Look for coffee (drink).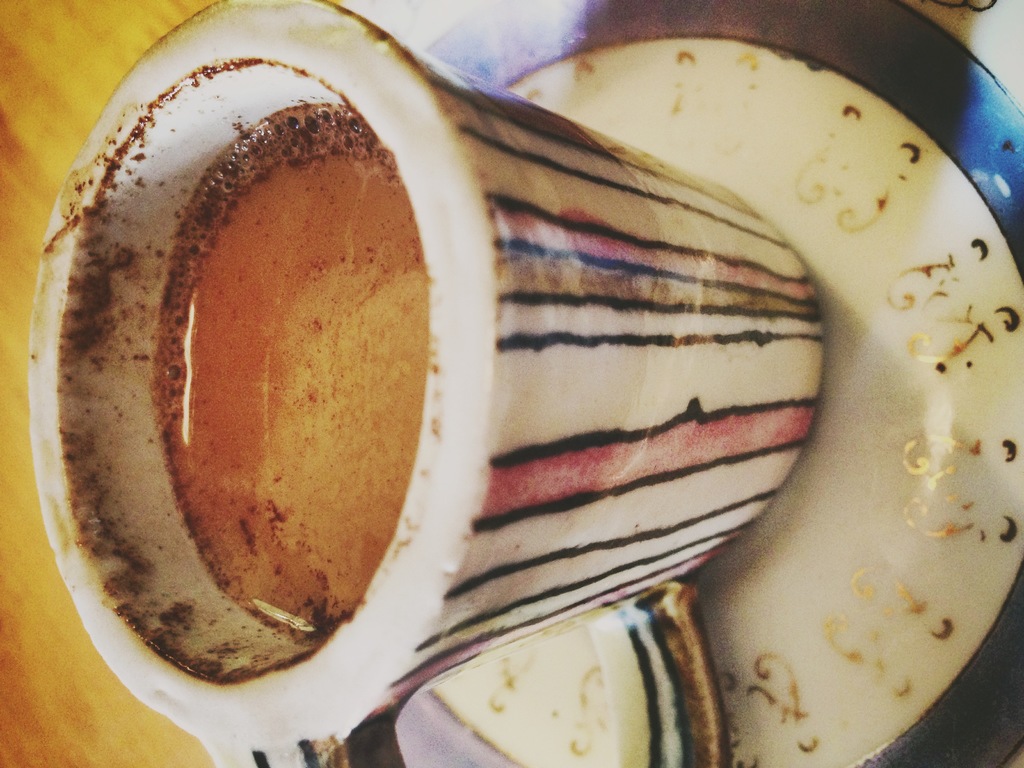
Found: rect(56, 56, 427, 685).
